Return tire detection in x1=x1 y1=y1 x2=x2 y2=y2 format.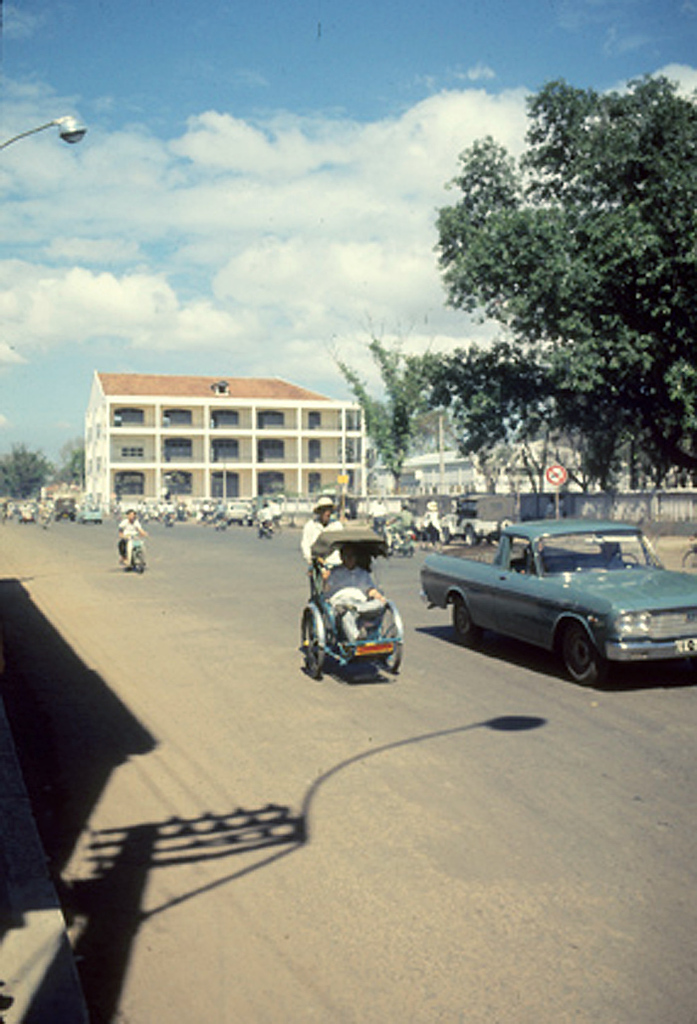
x1=554 y1=627 x2=601 y2=687.
